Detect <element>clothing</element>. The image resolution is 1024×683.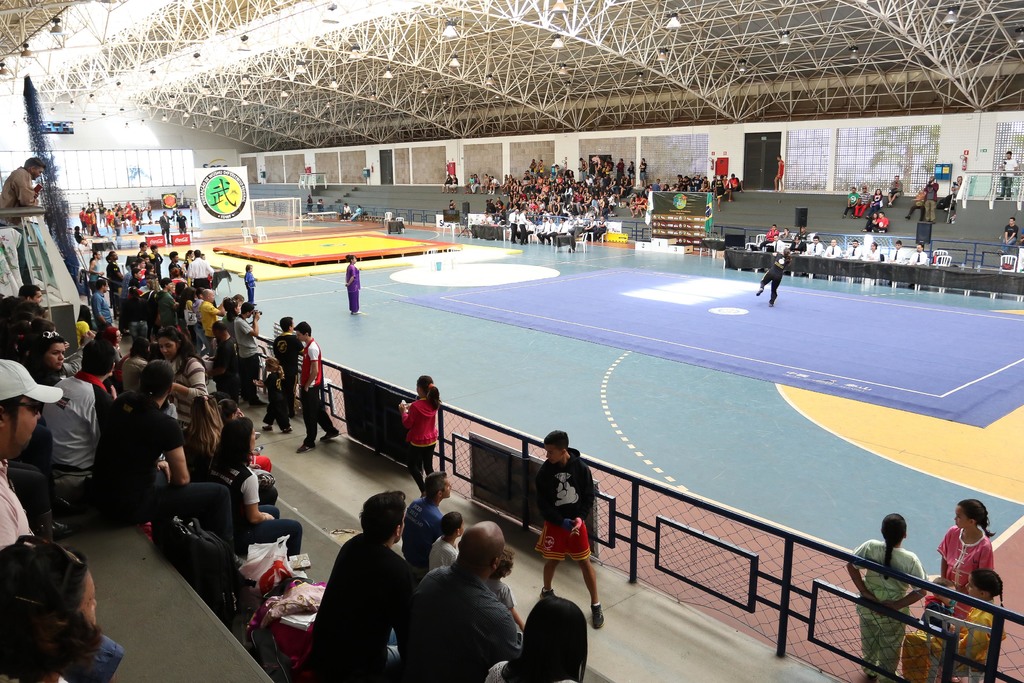
x1=535 y1=452 x2=585 y2=566.
